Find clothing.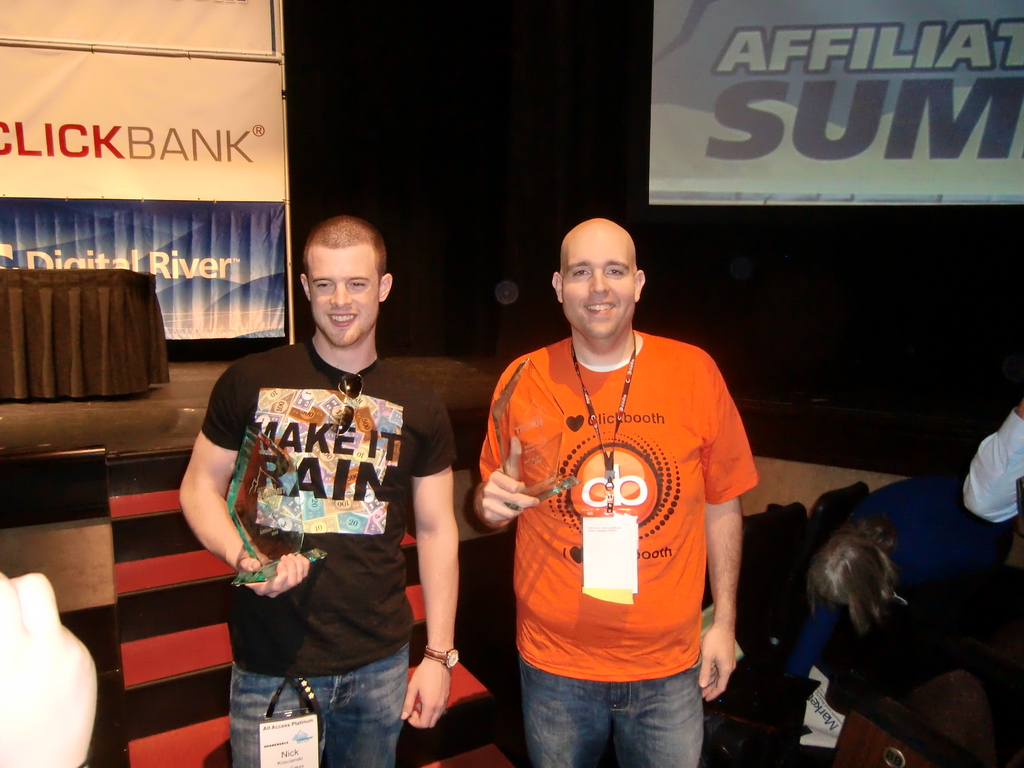
(484, 291, 755, 747).
